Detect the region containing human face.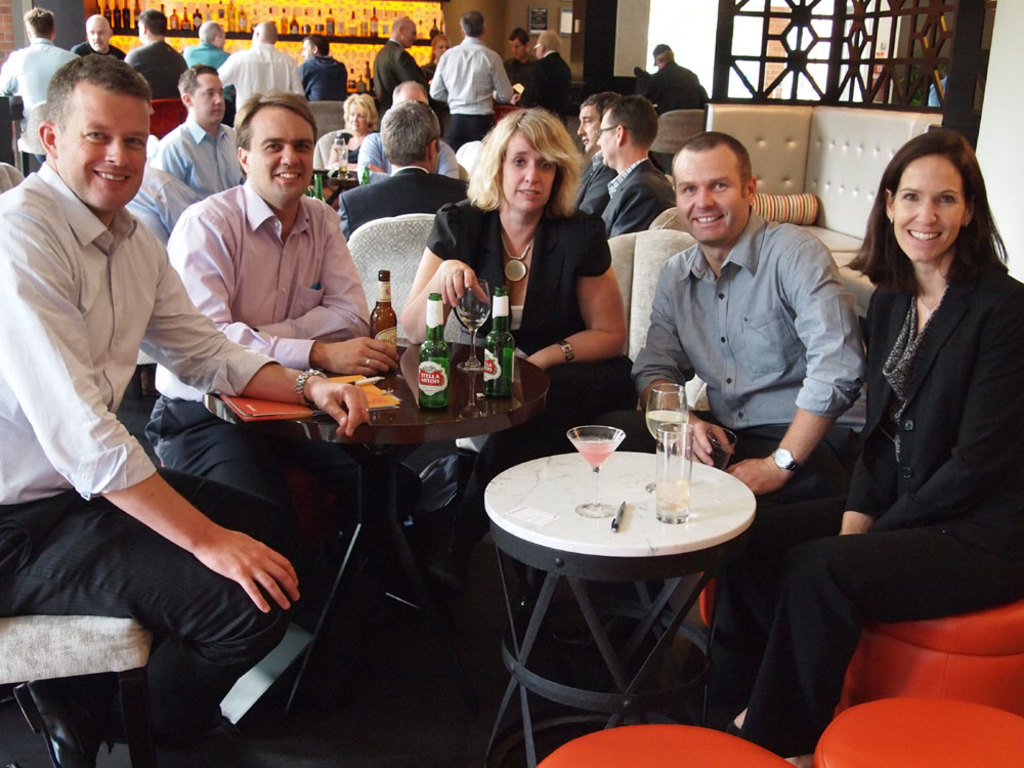
(434, 41, 443, 59).
